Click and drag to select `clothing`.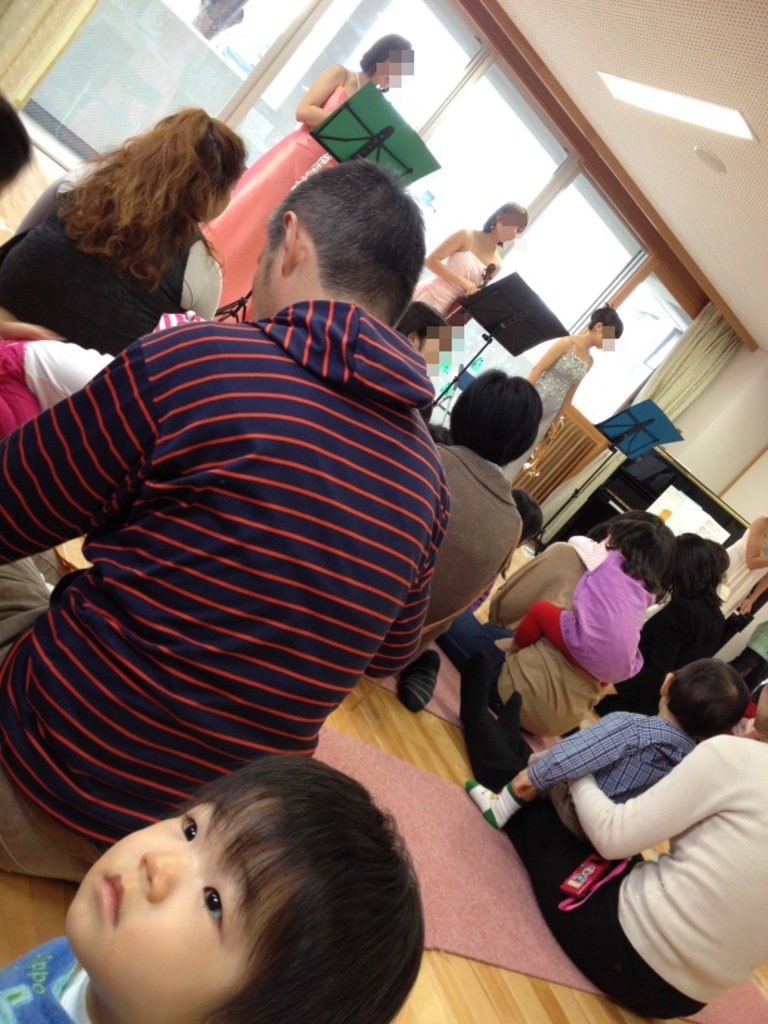
Selection: locate(0, 174, 218, 344).
